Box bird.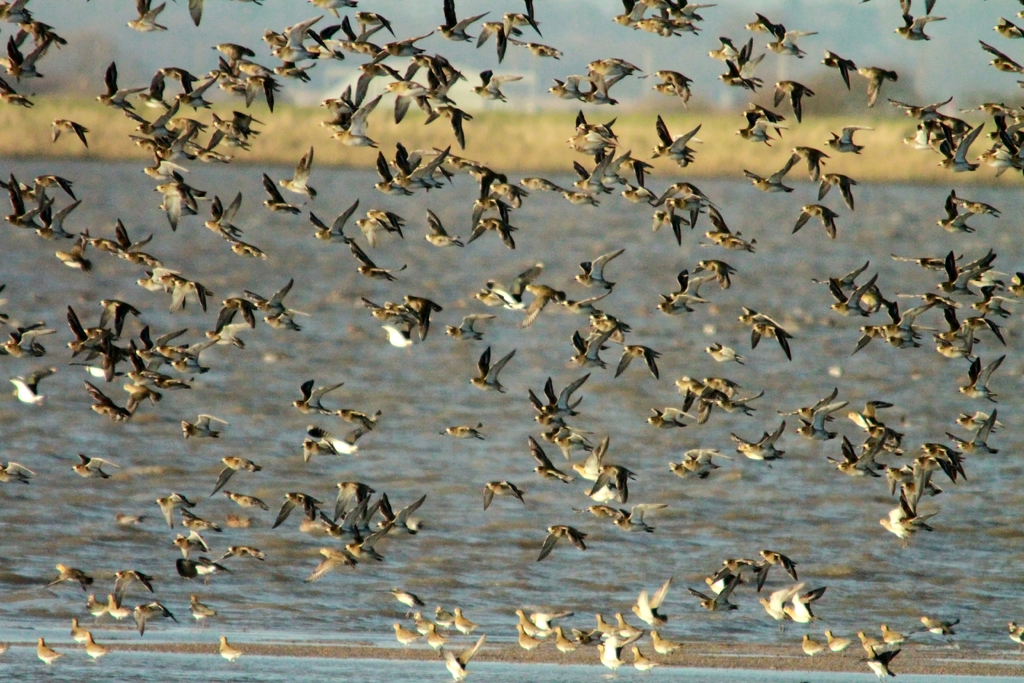
613, 340, 668, 383.
